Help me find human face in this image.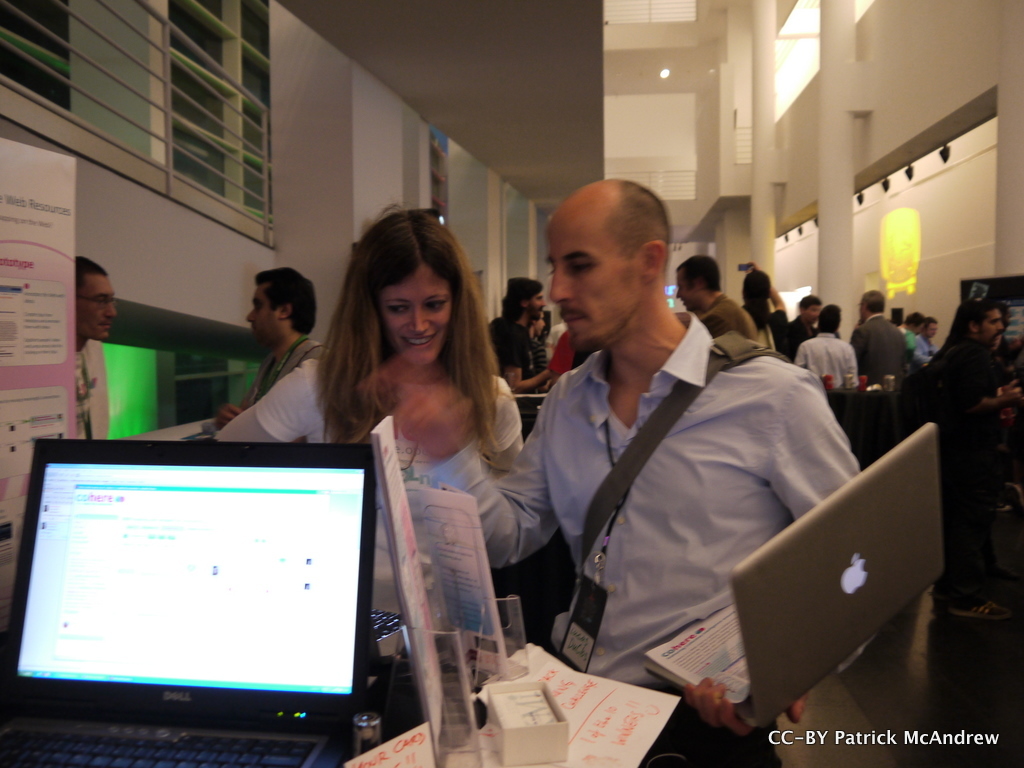
Found it: 377/265/455/365.
